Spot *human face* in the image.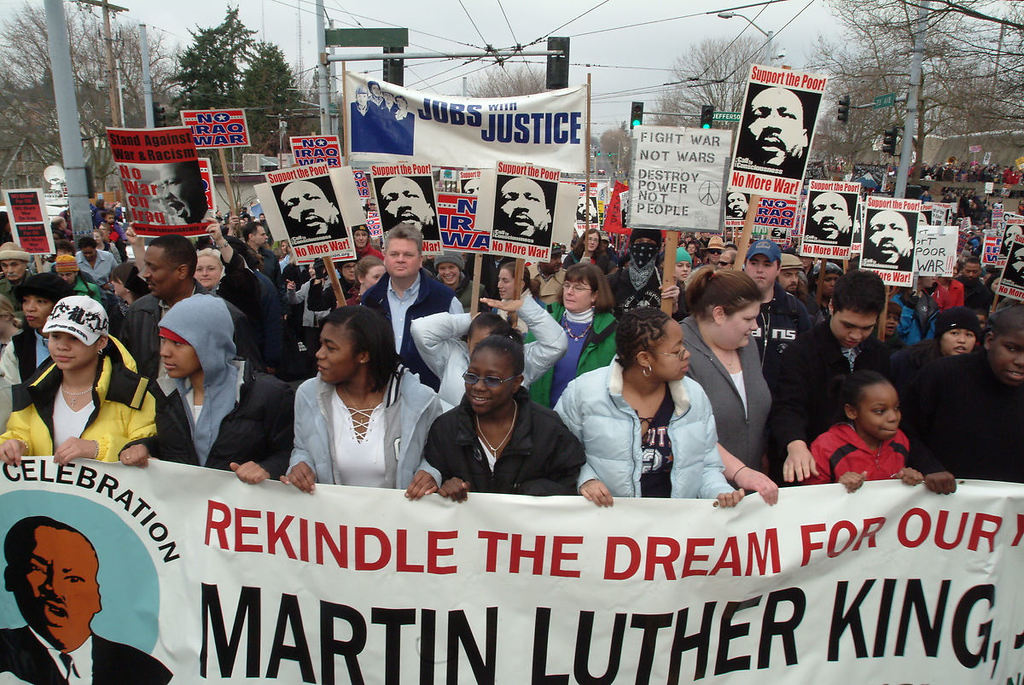
*human face* found at region(370, 80, 380, 99).
